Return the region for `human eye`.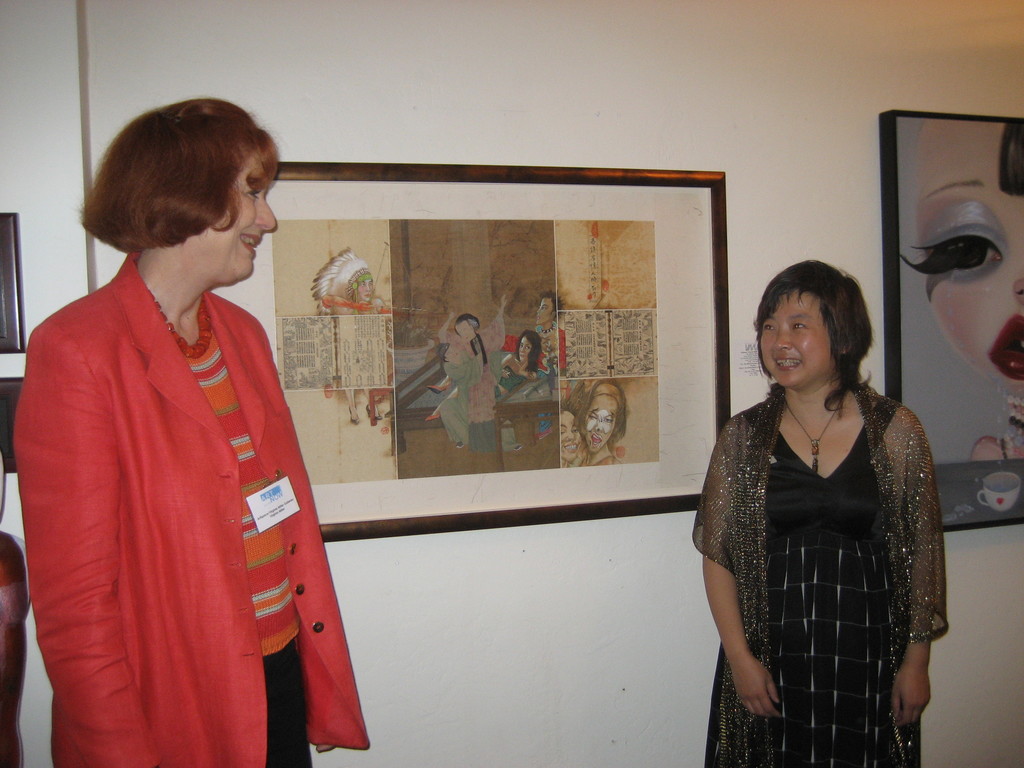
bbox=[762, 321, 776, 334].
